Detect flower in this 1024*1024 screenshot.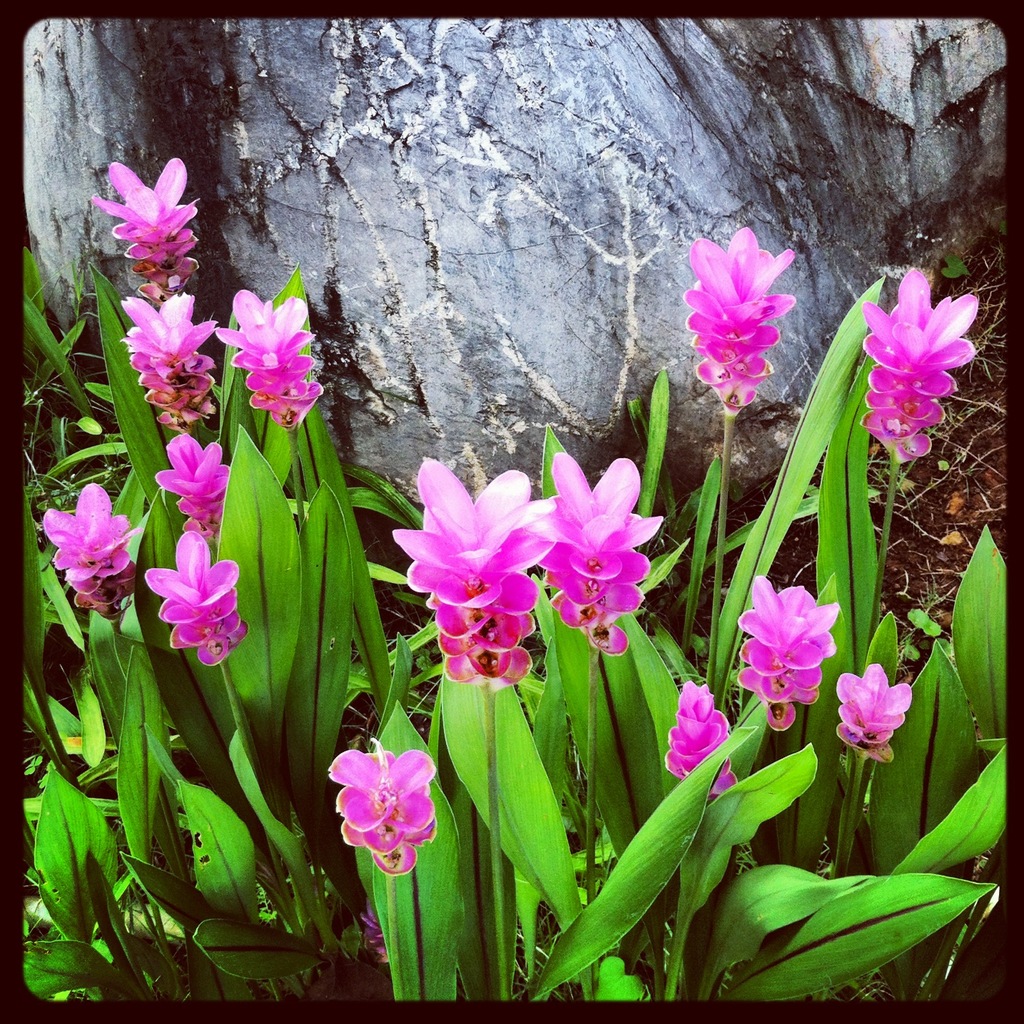
Detection: region(153, 431, 233, 537).
